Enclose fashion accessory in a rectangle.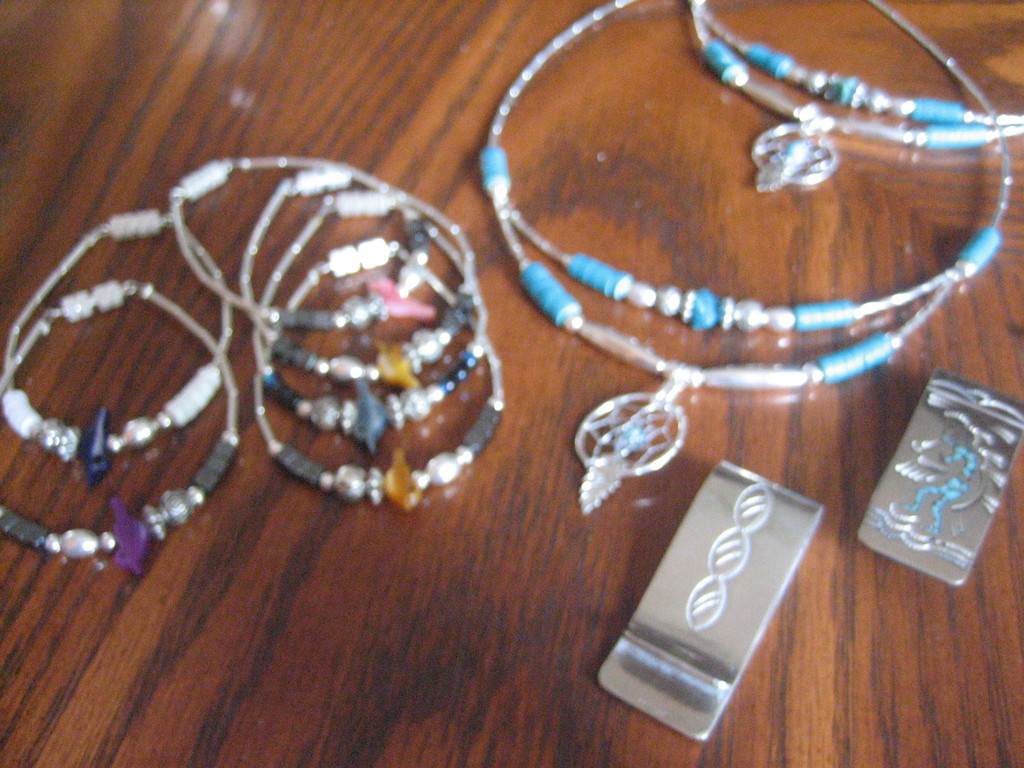
bbox=[593, 458, 827, 746].
